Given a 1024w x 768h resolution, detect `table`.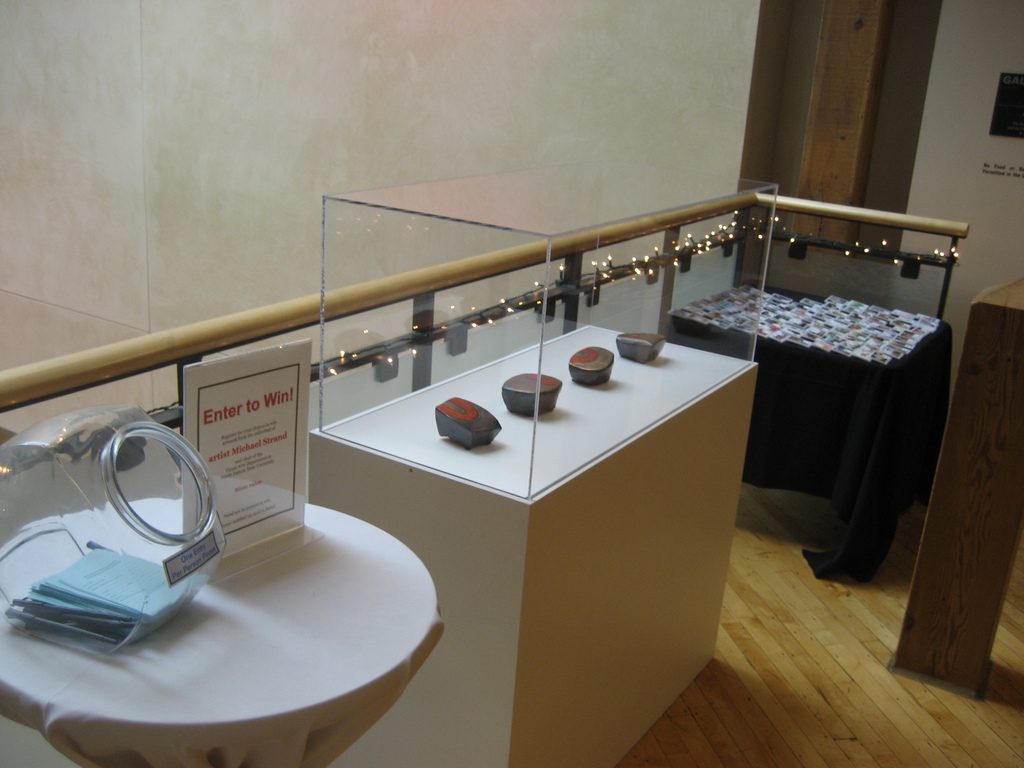
left=663, top=282, right=951, bottom=584.
